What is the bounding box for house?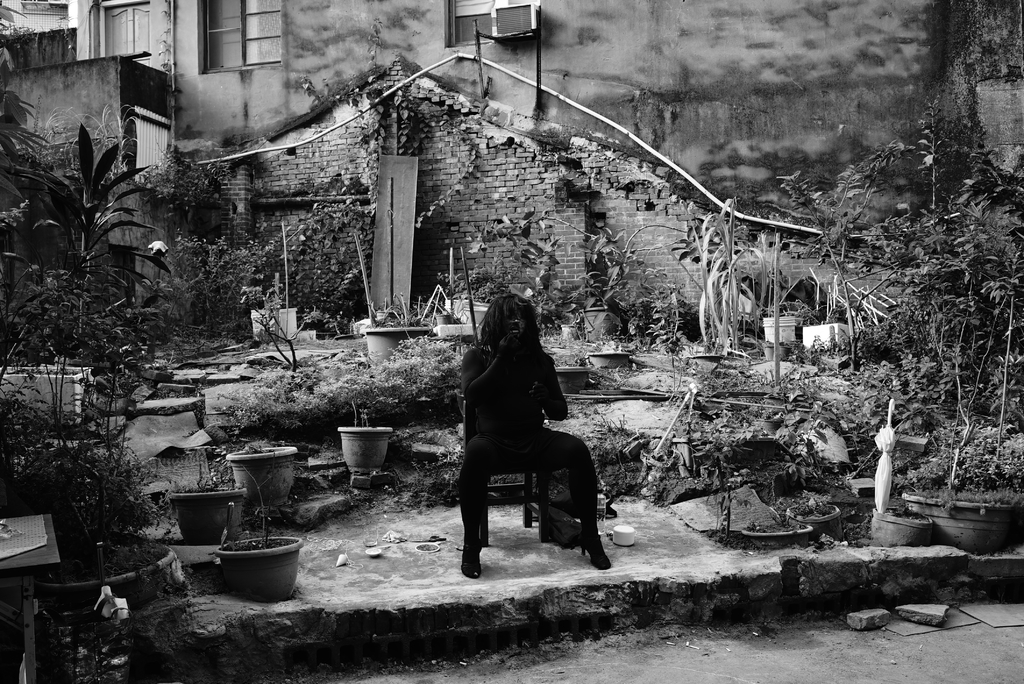
(182, 0, 966, 316).
